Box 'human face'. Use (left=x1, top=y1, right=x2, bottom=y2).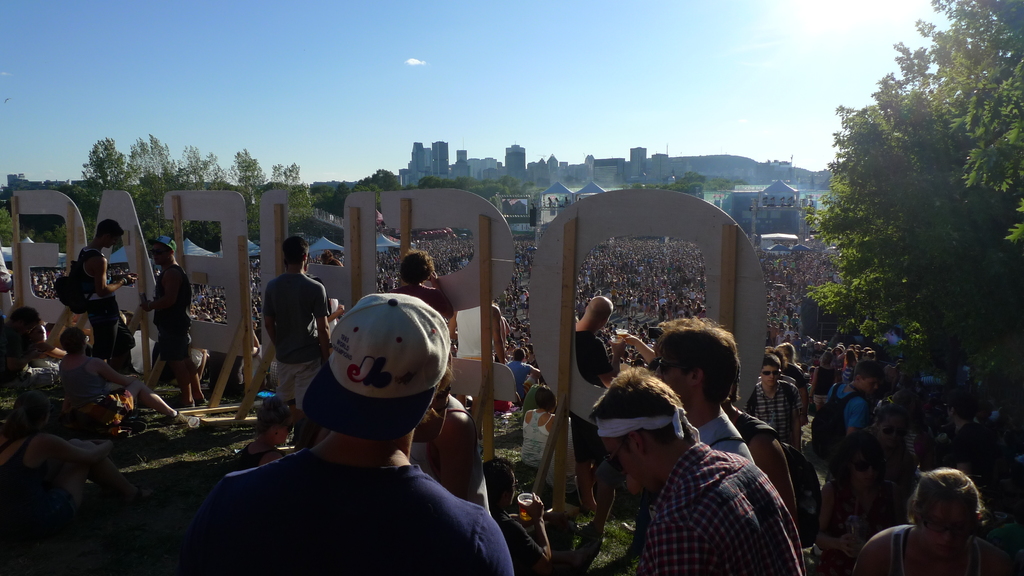
(left=600, top=436, right=660, bottom=495).
